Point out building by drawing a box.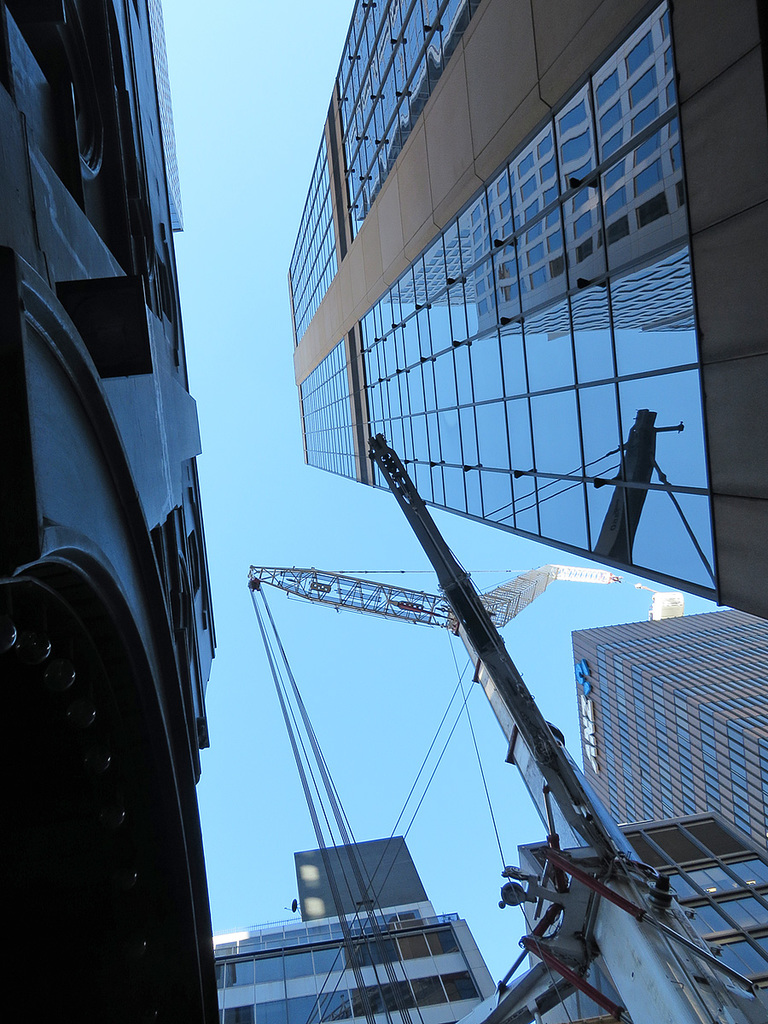
box=[517, 806, 767, 1023].
